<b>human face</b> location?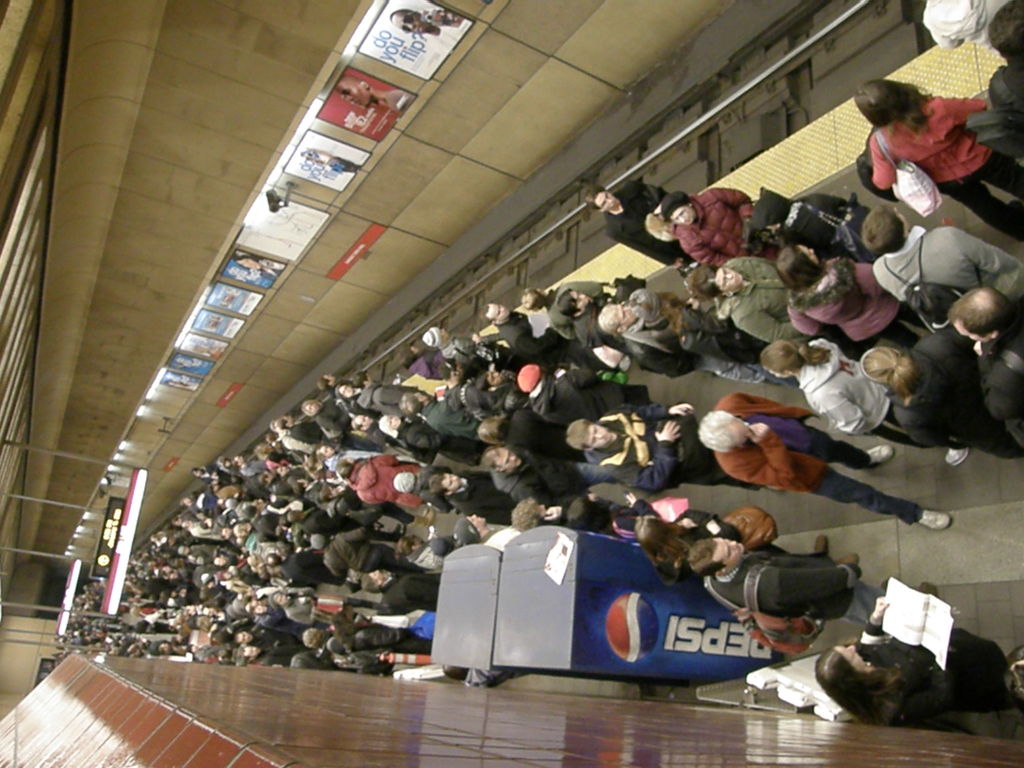
x1=570 y1=294 x2=595 y2=315
